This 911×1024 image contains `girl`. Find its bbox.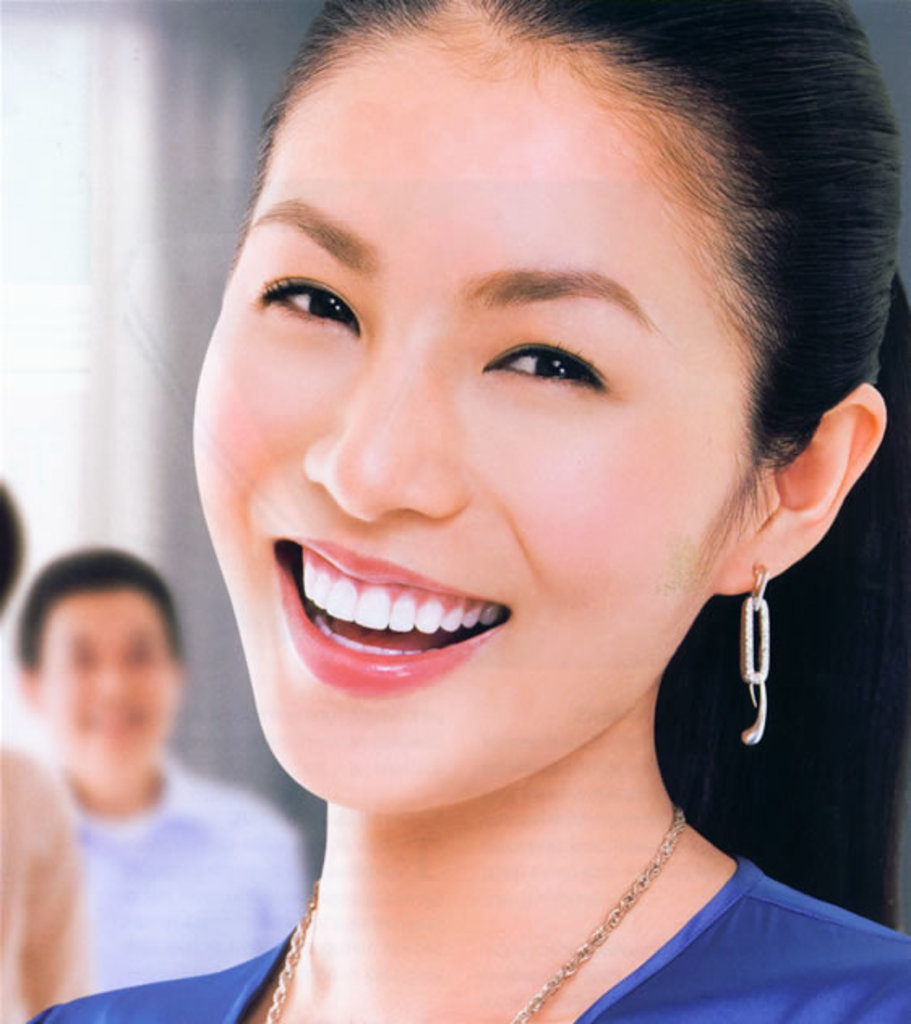
bbox=(15, 0, 909, 1022).
